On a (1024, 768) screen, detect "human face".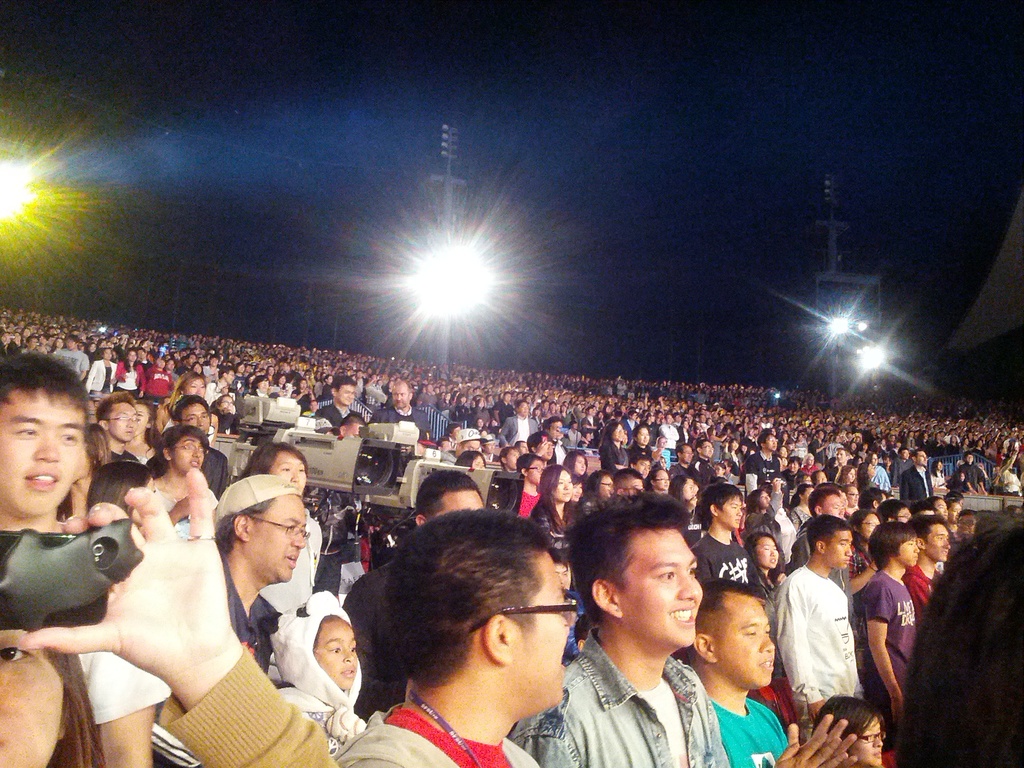
x1=880, y1=439, x2=885, y2=445.
